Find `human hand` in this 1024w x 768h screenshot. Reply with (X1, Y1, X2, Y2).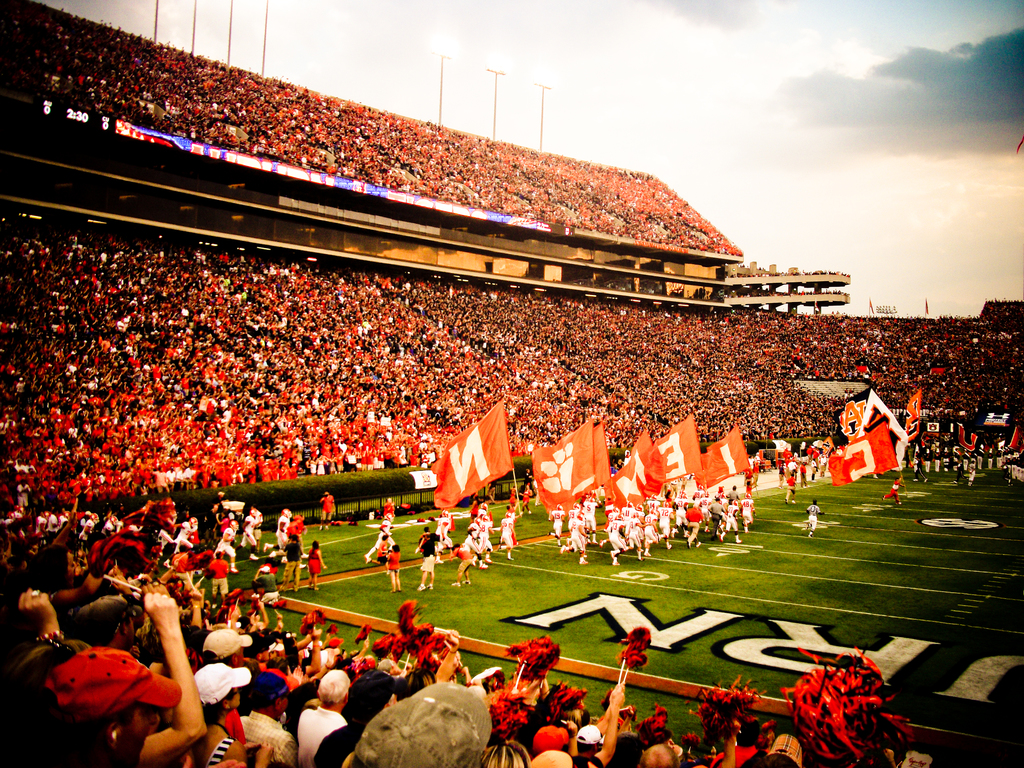
(28, 543, 37, 556).
